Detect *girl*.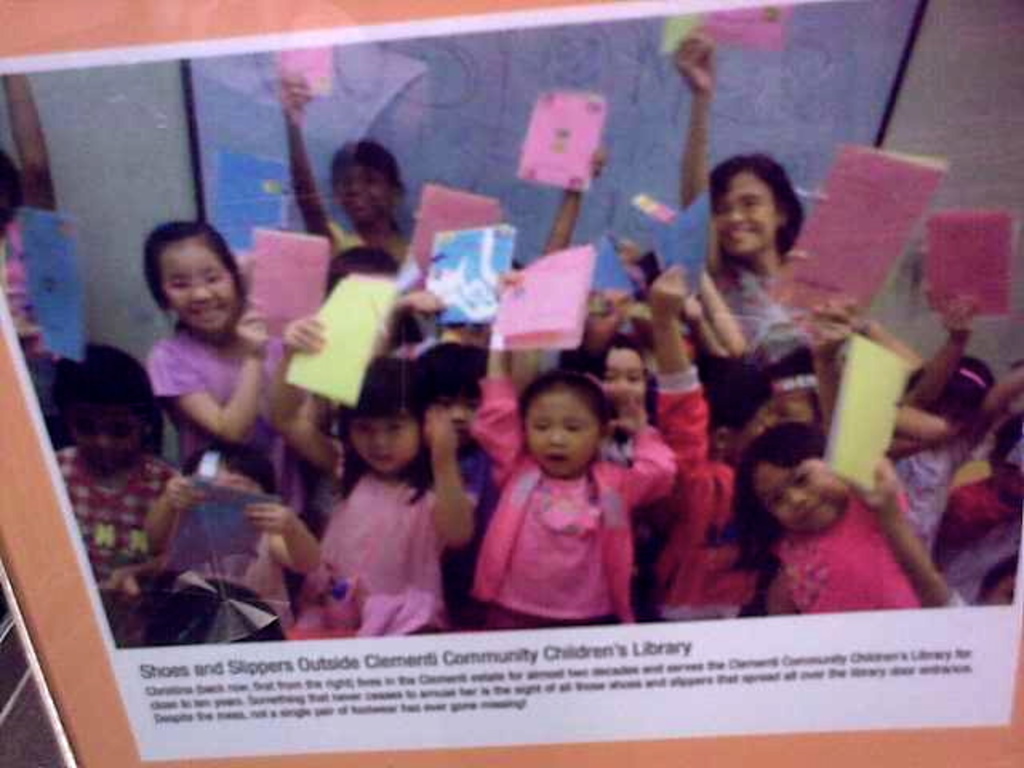
Detected at <box>557,326,661,427</box>.
